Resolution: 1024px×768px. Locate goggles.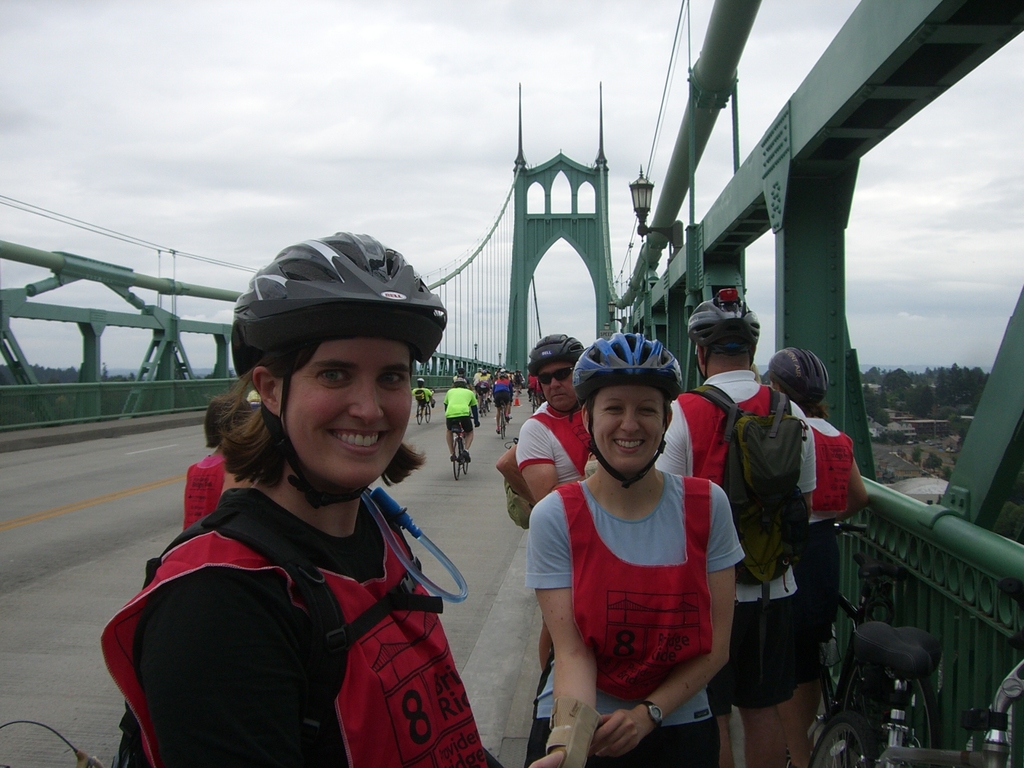
crop(535, 364, 572, 387).
